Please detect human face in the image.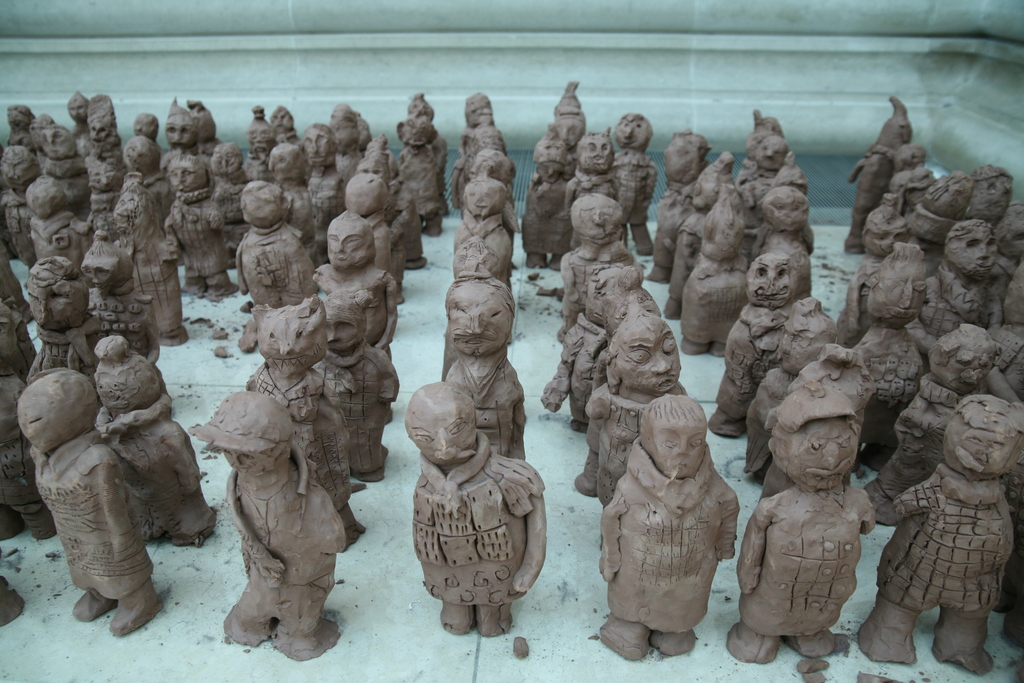
70/103/80/119.
